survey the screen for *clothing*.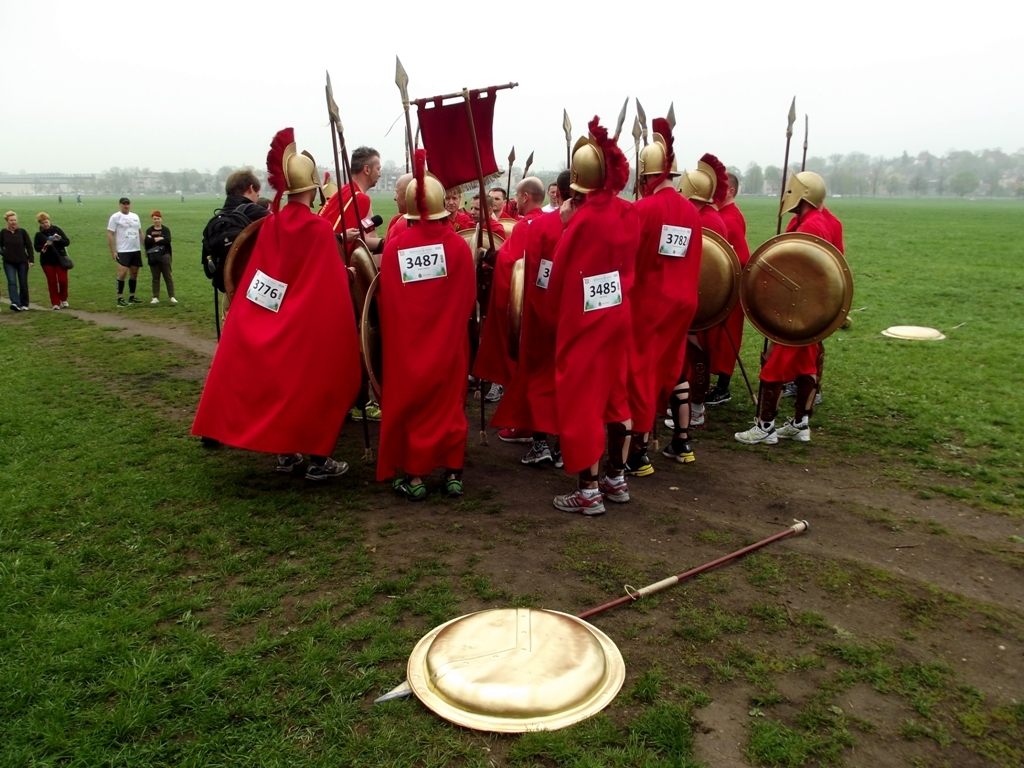
Survey found: rect(107, 212, 144, 267).
